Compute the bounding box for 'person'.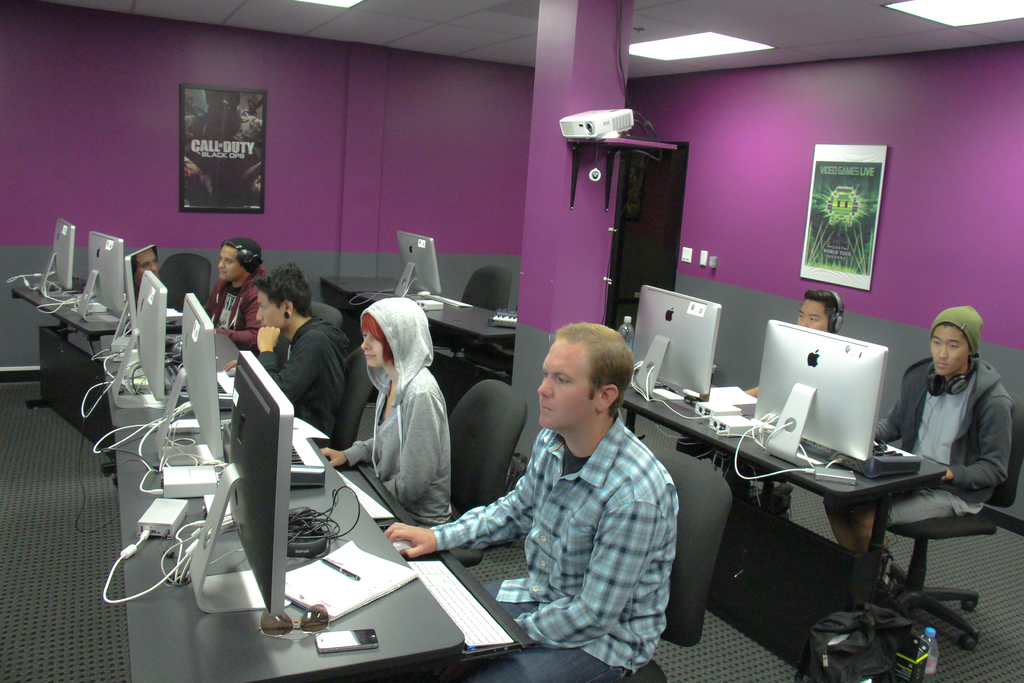
bbox(187, 95, 260, 211).
